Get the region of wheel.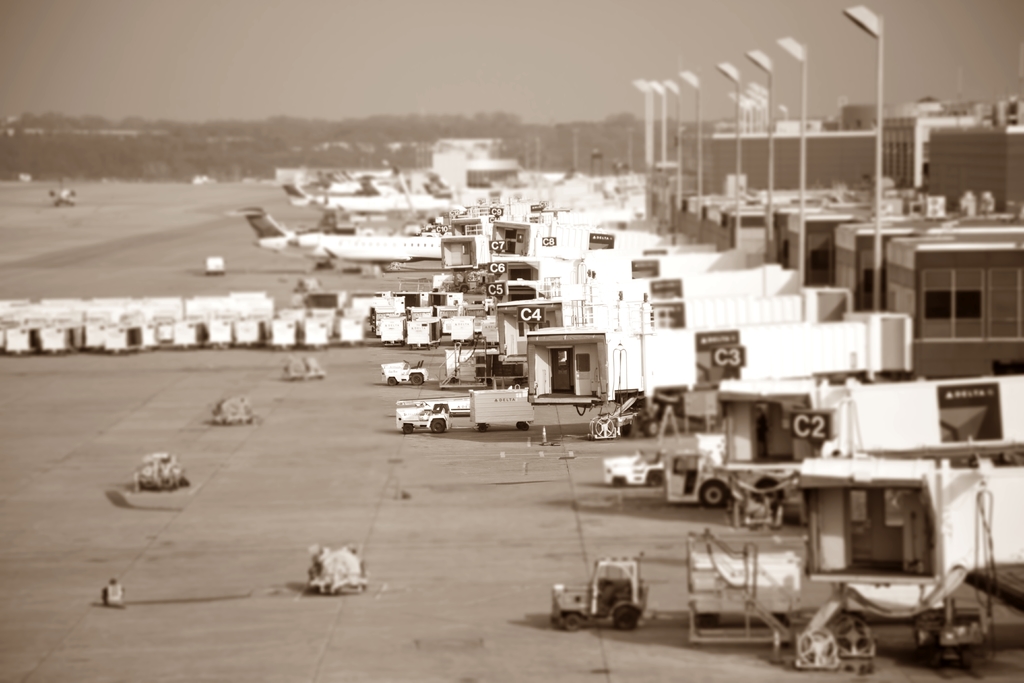
Rect(616, 614, 635, 630).
